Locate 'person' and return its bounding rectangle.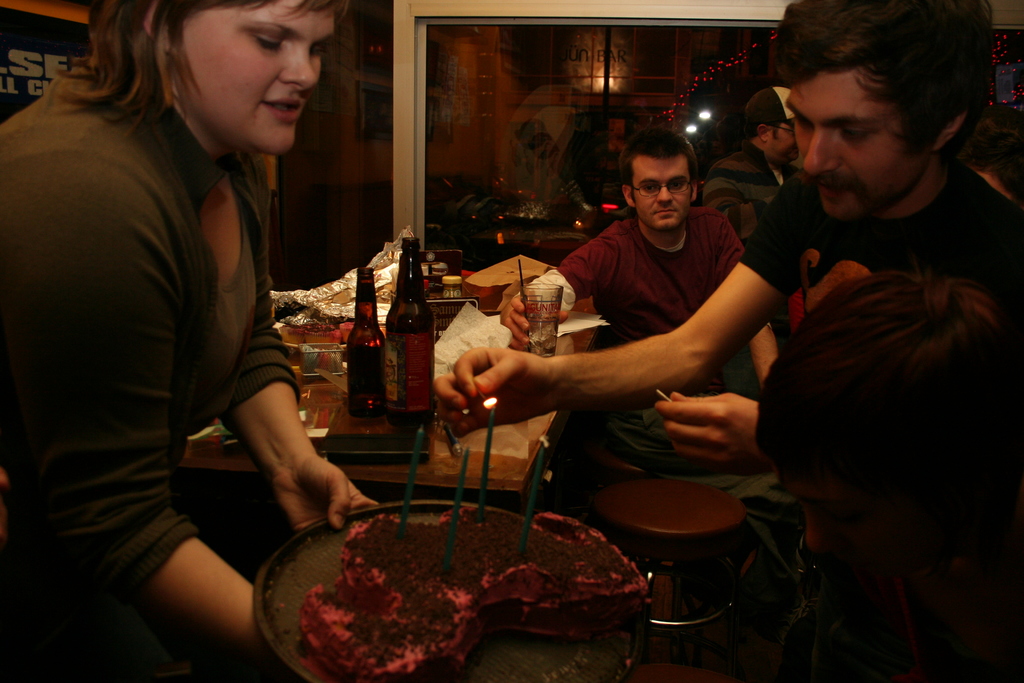
(x1=755, y1=250, x2=1023, y2=682).
